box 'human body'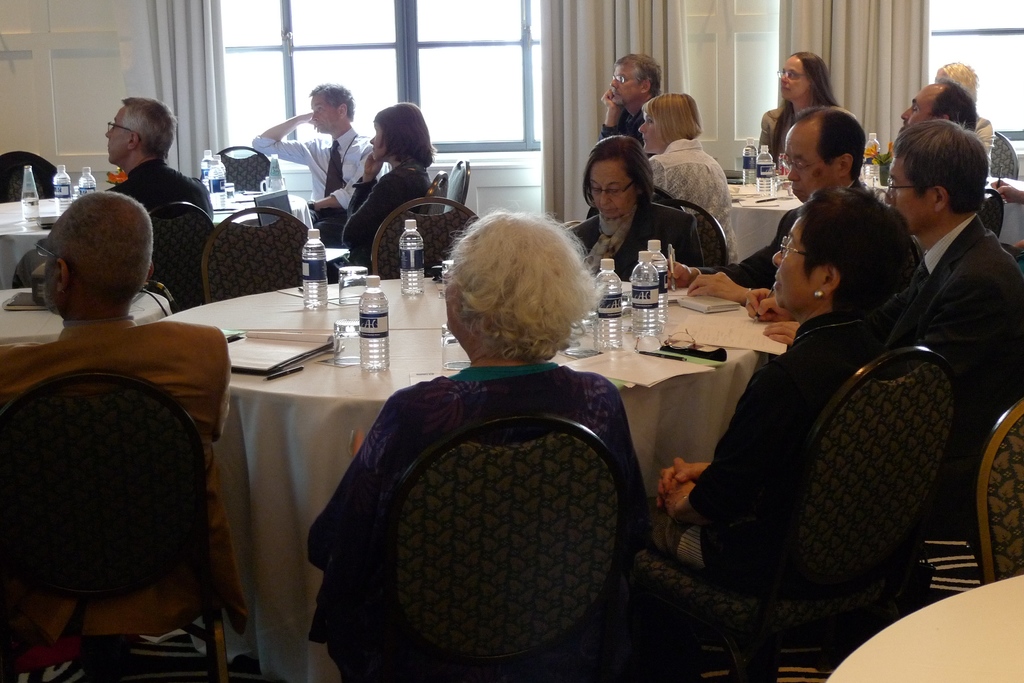
(756,100,794,167)
